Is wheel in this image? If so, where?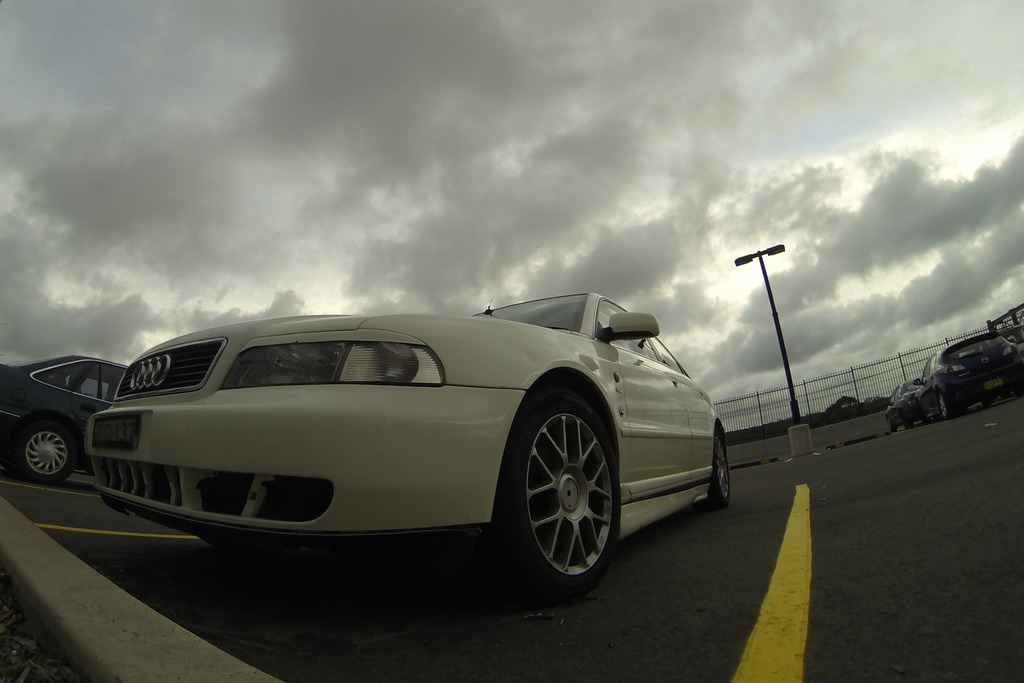
Yes, at box=[904, 411, 916, 427].
